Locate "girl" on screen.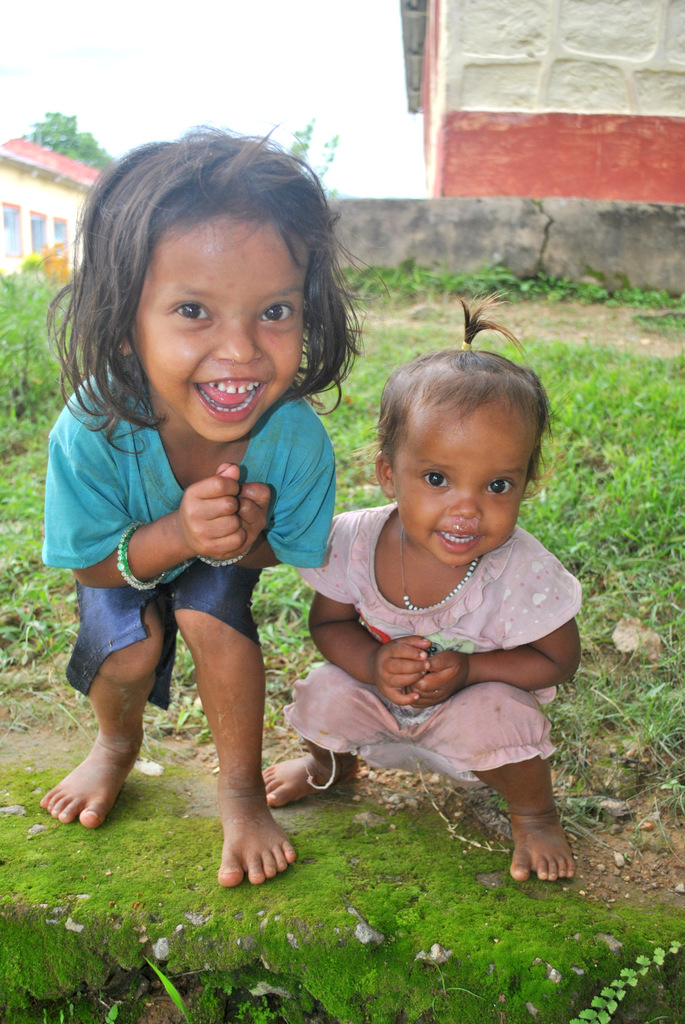
On screen at l=261, t=297, r=581, b=883.
